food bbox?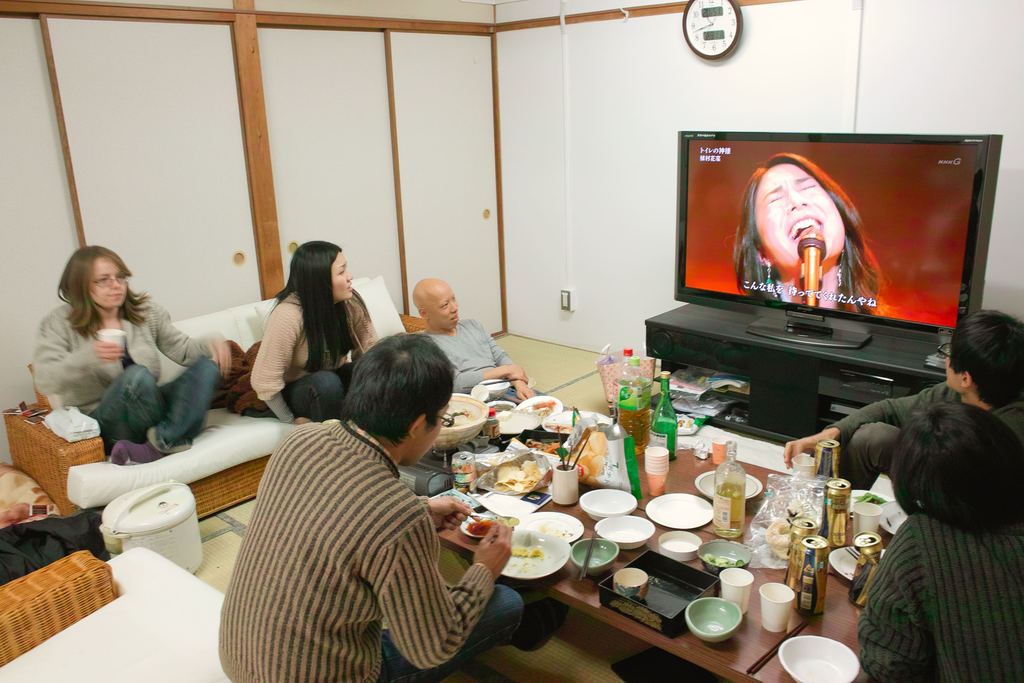
(753,507,805,555)
